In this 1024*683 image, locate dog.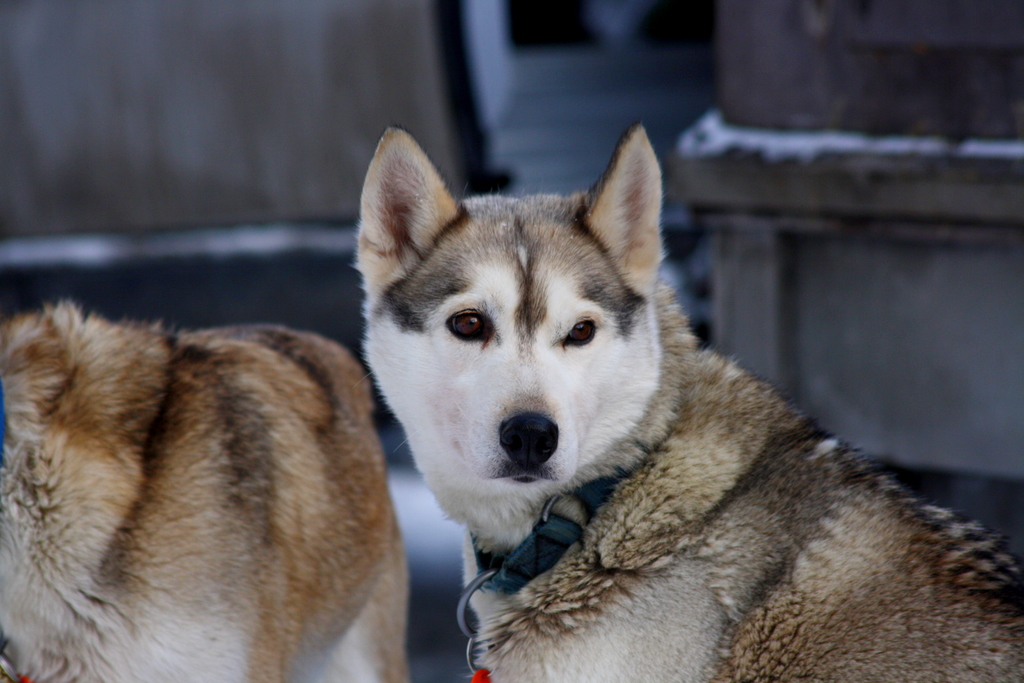
Bounding box: (0,296,409,682).
